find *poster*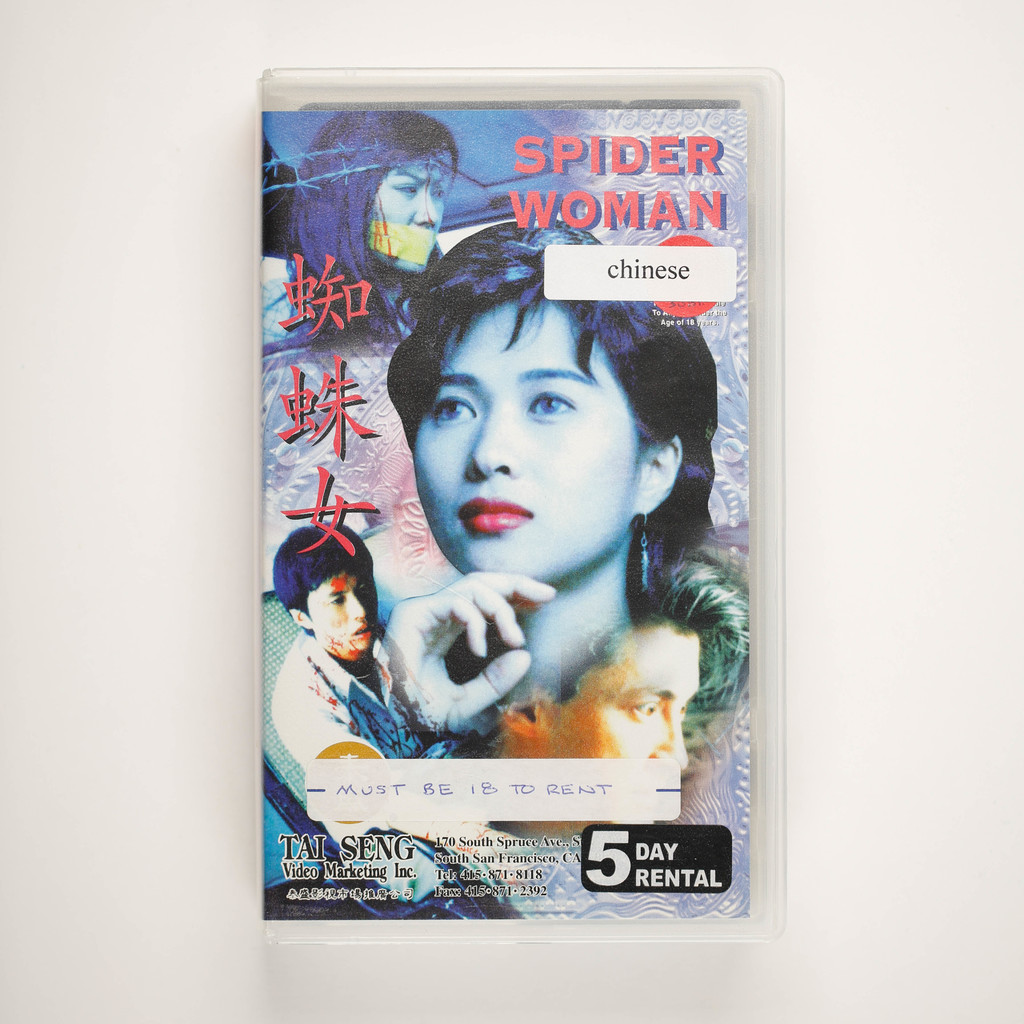
region(257, 71, 784, 920)
